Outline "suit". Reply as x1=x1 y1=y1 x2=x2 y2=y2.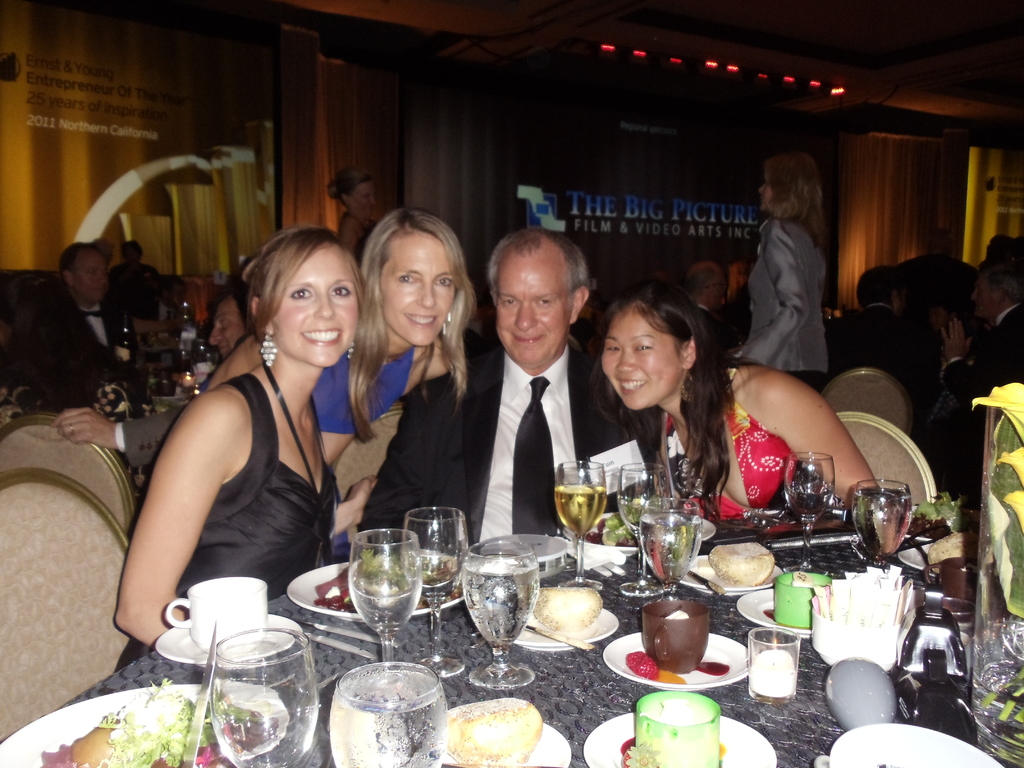
x1=440 y1=212 x2=619 y2=577.
